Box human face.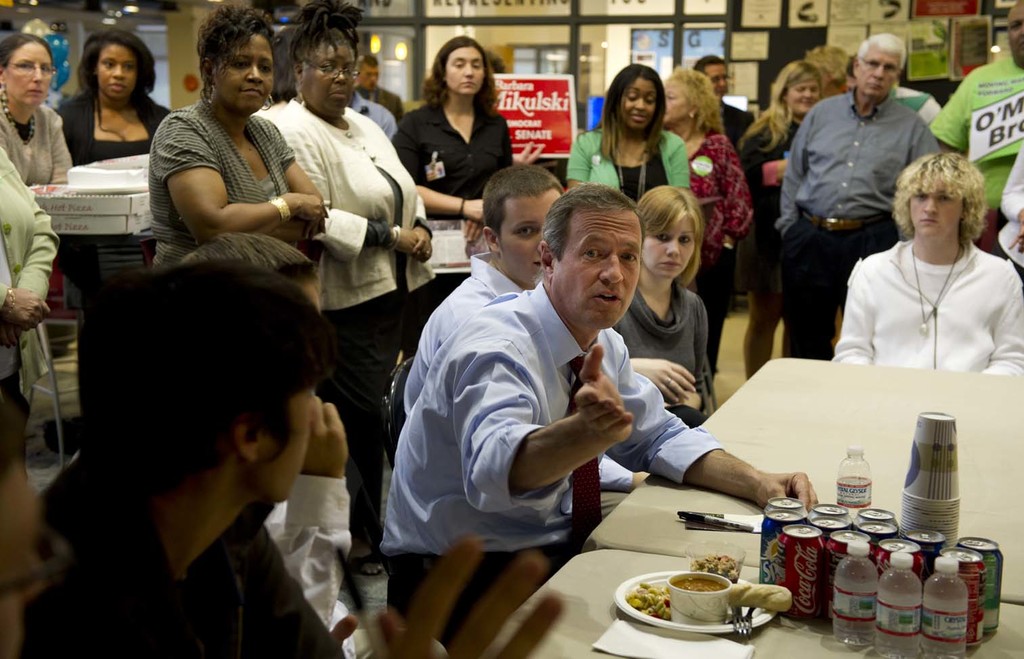
(555,212,642,329).
